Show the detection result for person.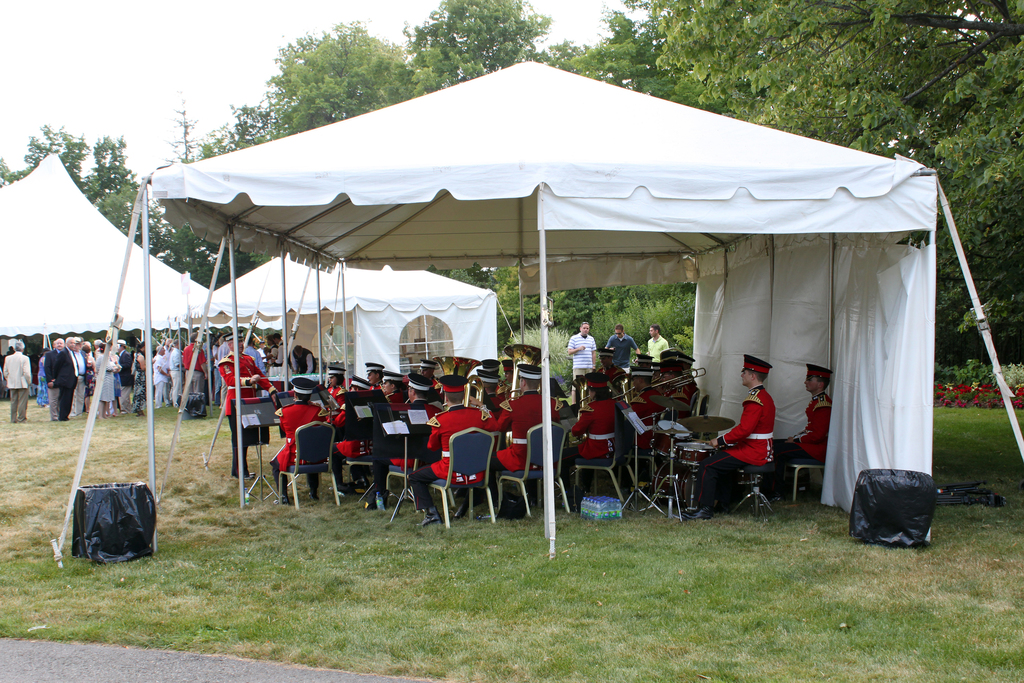
{"left": 2, "top": 339, "right": 33, "bottom": 420}.
